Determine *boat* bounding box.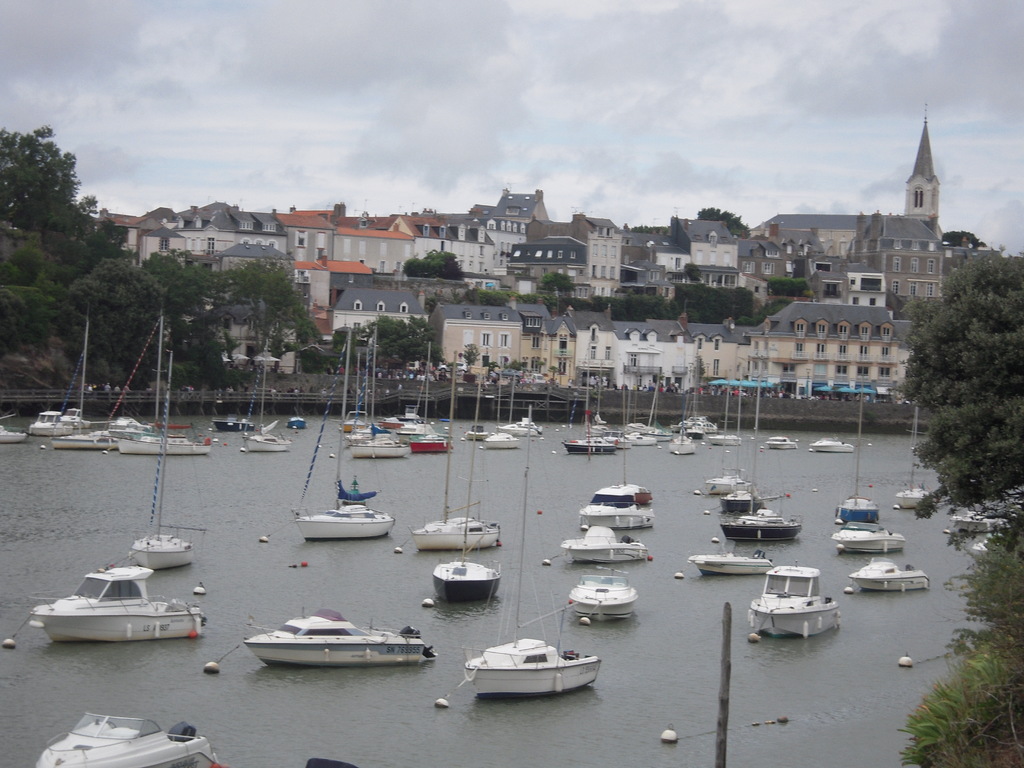
Determined: 350/345/449/460.
